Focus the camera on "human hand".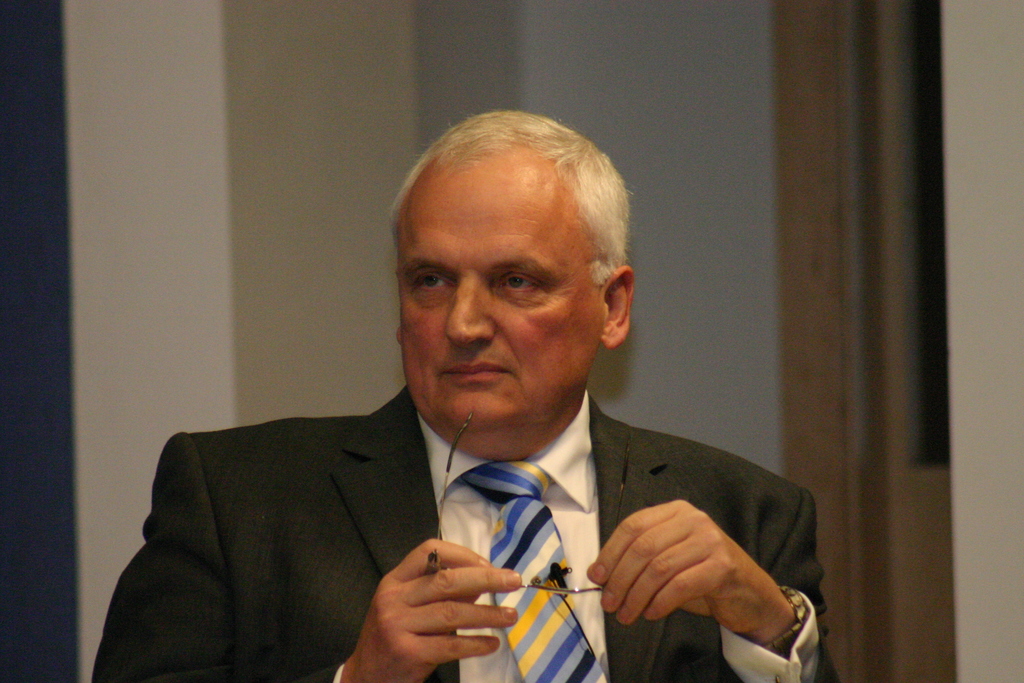
Focus region: 353,534,524,682.
